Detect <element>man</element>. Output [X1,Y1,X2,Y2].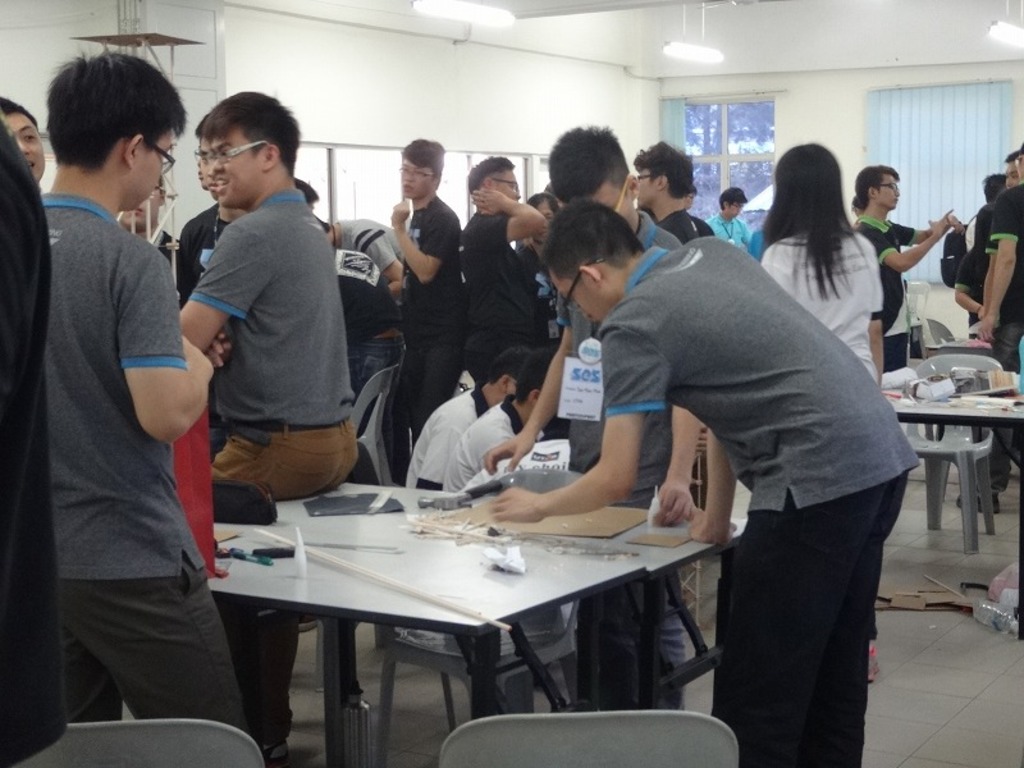
[477,123,700,731].
